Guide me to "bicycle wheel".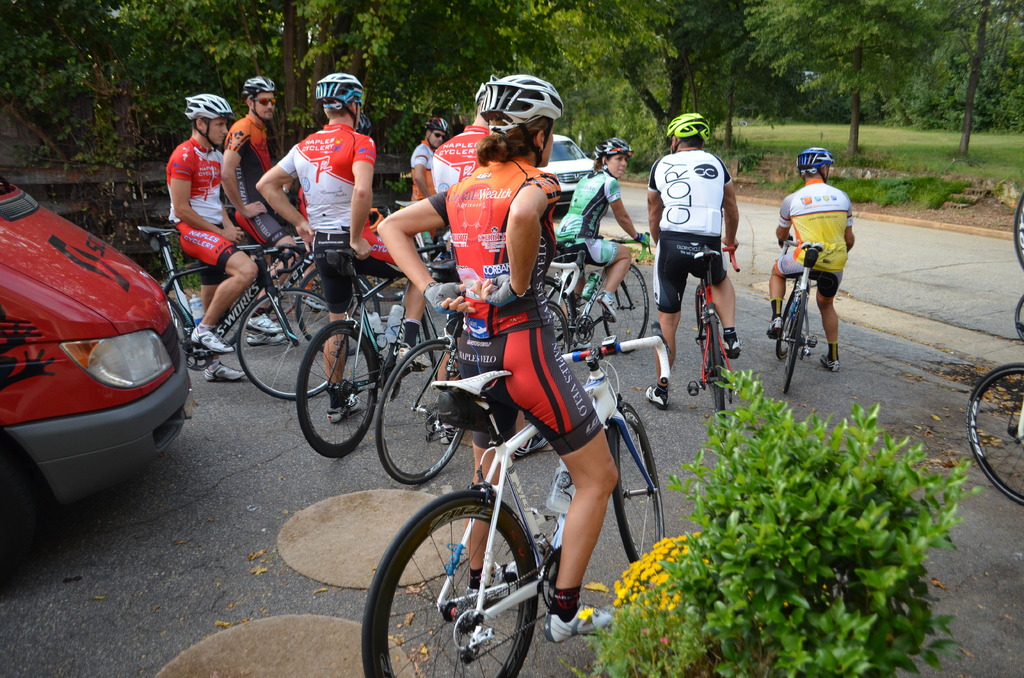
Guidance: 1016:293:1023:344.
